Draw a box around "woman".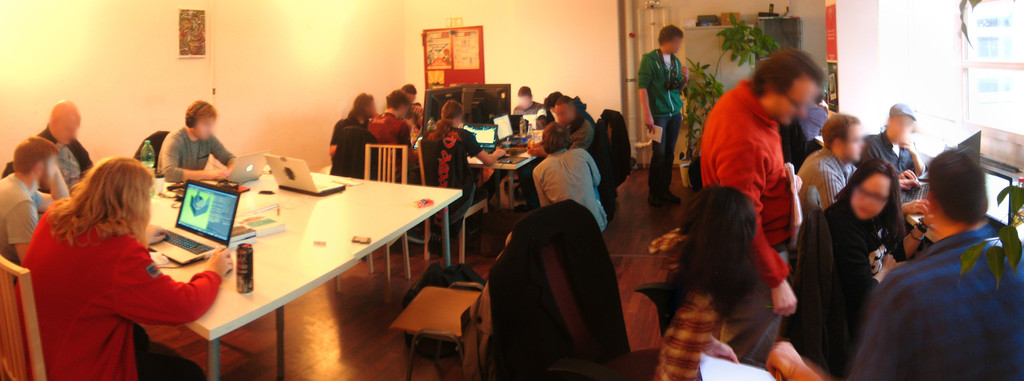
x1=828, y1=162, x2=909, y2=303.
